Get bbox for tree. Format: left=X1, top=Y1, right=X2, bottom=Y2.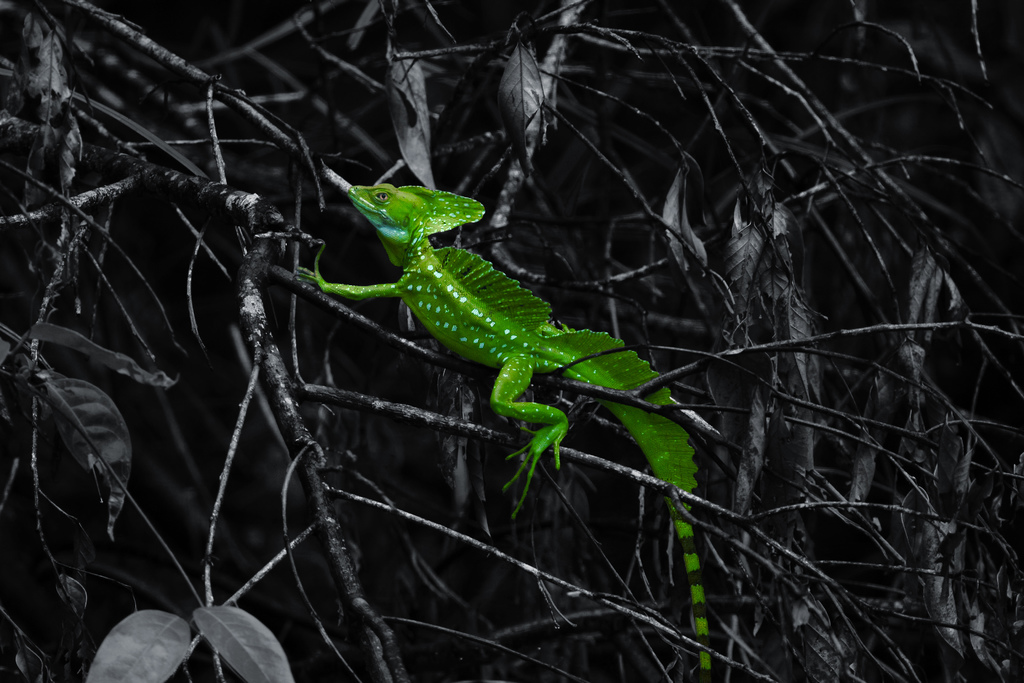
left=0, top=0, right=1023, bottom=682.
